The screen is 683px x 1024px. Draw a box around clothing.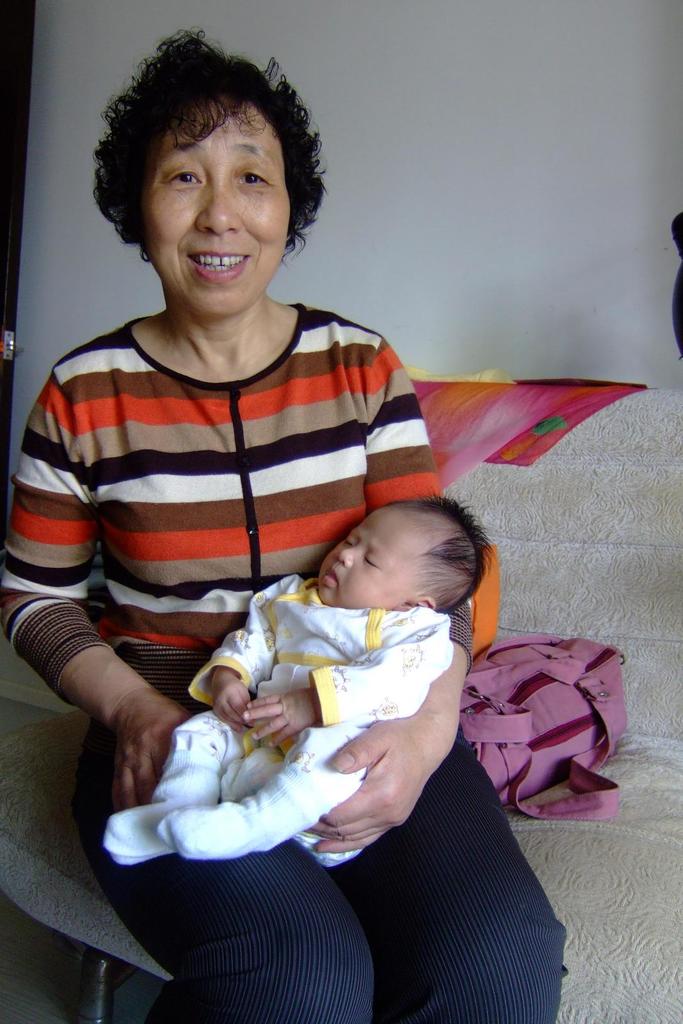
<bbox>18, 260, 597, 943</bbox>.
